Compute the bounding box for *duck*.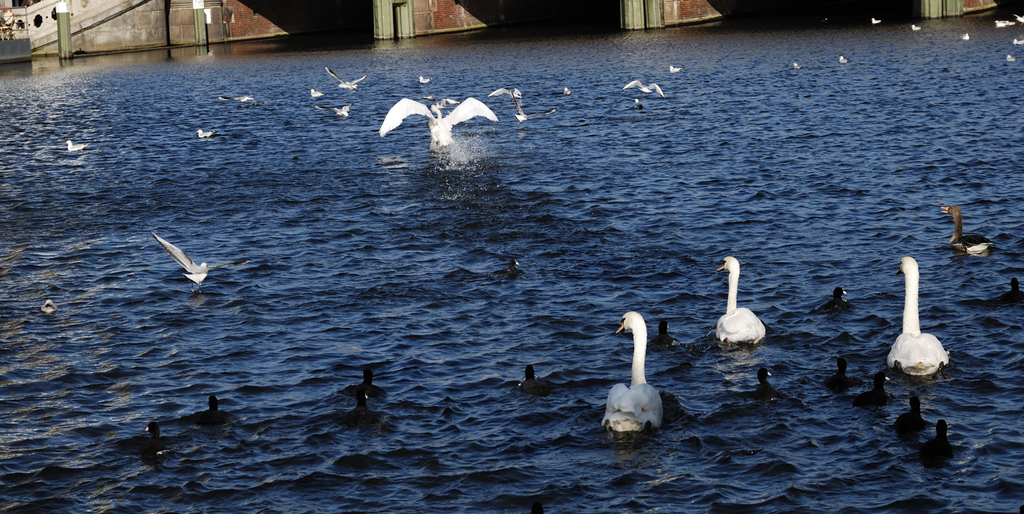
box=[146, 227, 212, 288].
